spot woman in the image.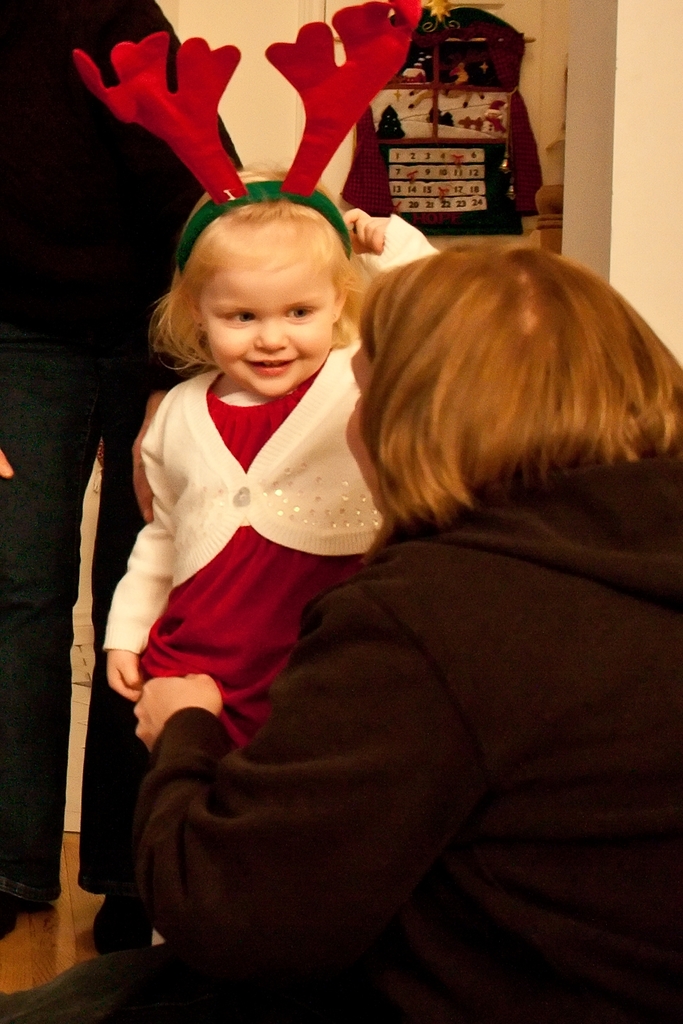
woman found at crop(172, 182, 668, 972).
